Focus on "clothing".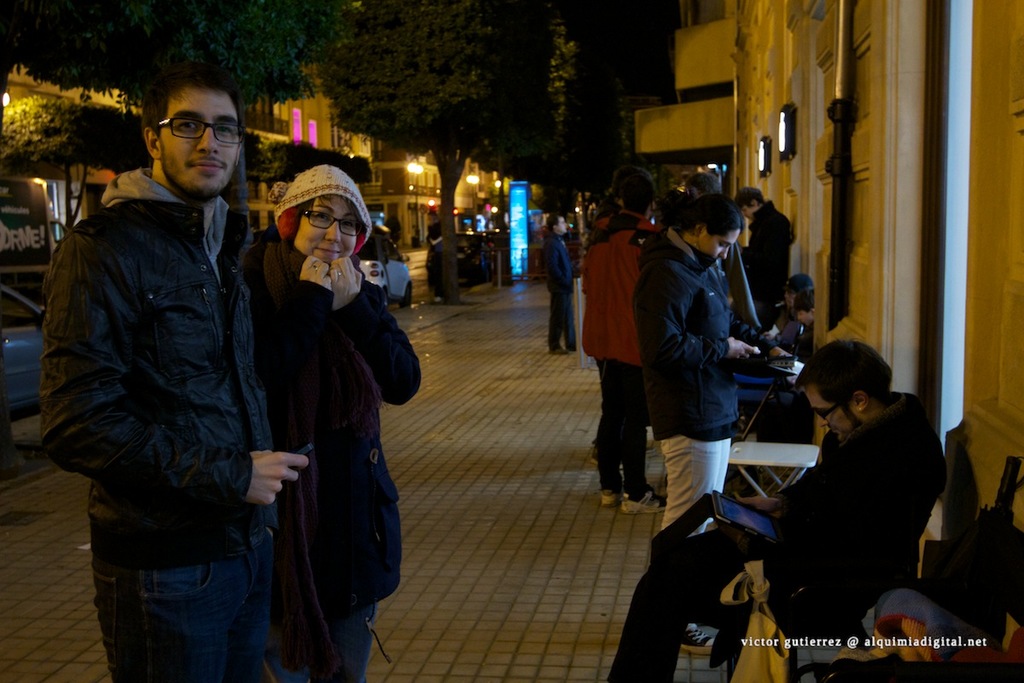
Focused at {"left": 229, "top": 178, "right": 408, "bottom": 662}.
